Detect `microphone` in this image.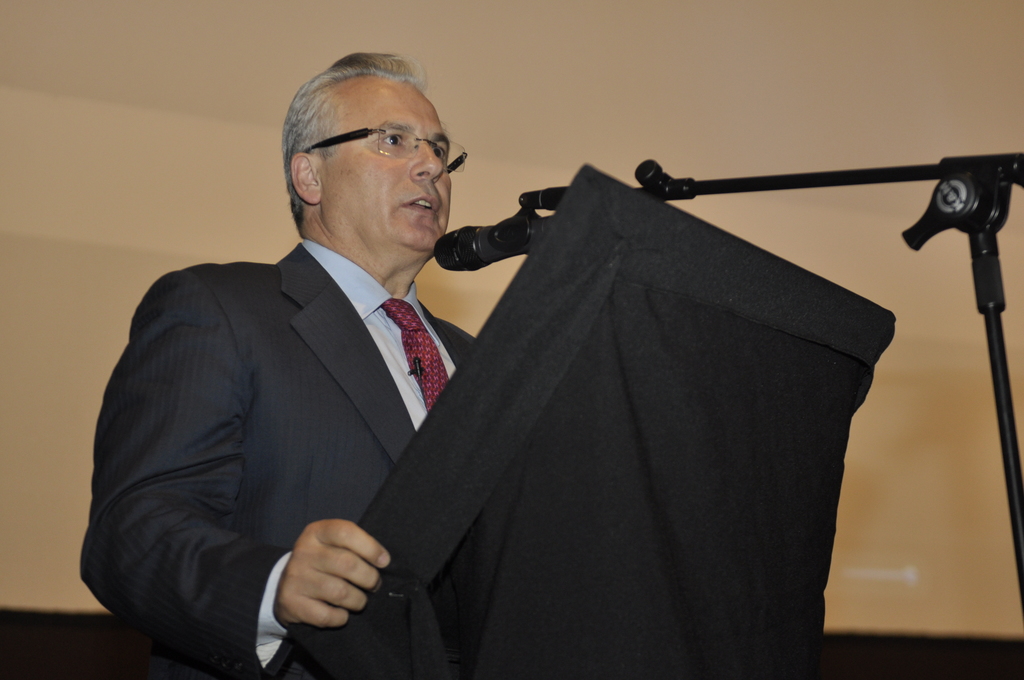
Detection: locate(432, 203, 537, 273).
